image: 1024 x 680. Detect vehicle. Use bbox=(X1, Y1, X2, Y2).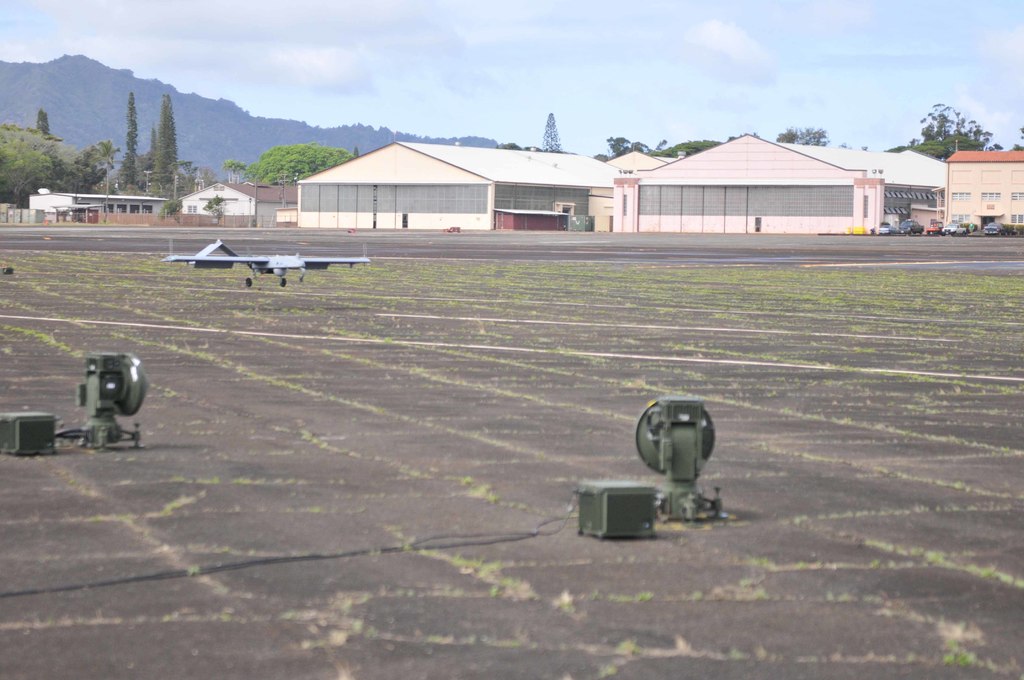
bbox=(159, 255, 370, 289).
